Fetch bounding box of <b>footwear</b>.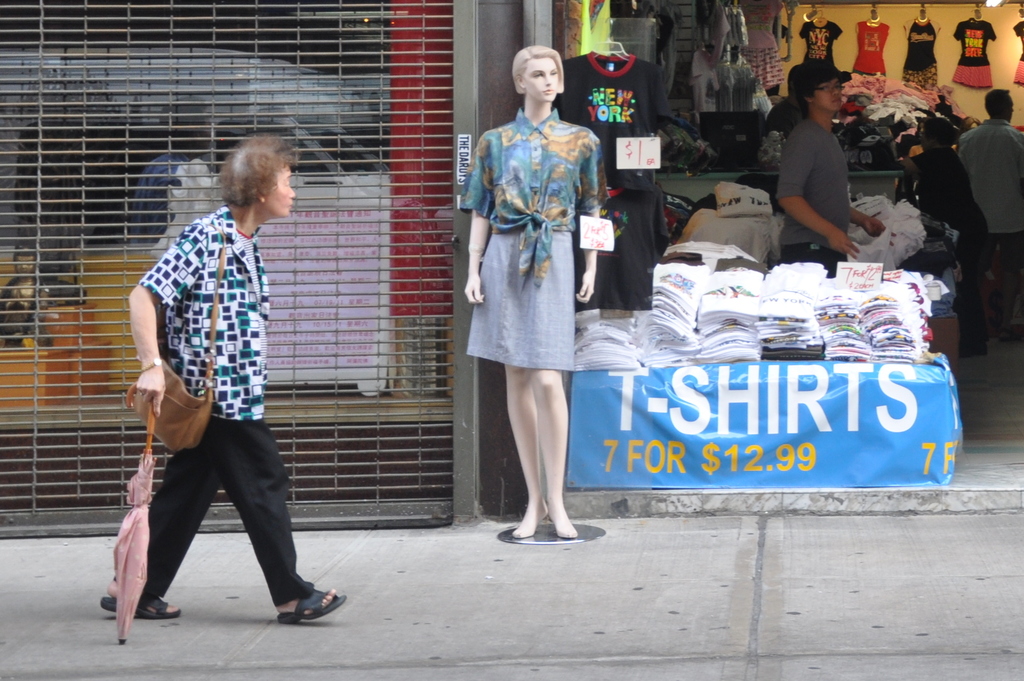
Bbox: <box>100,595,181,623</box>.
